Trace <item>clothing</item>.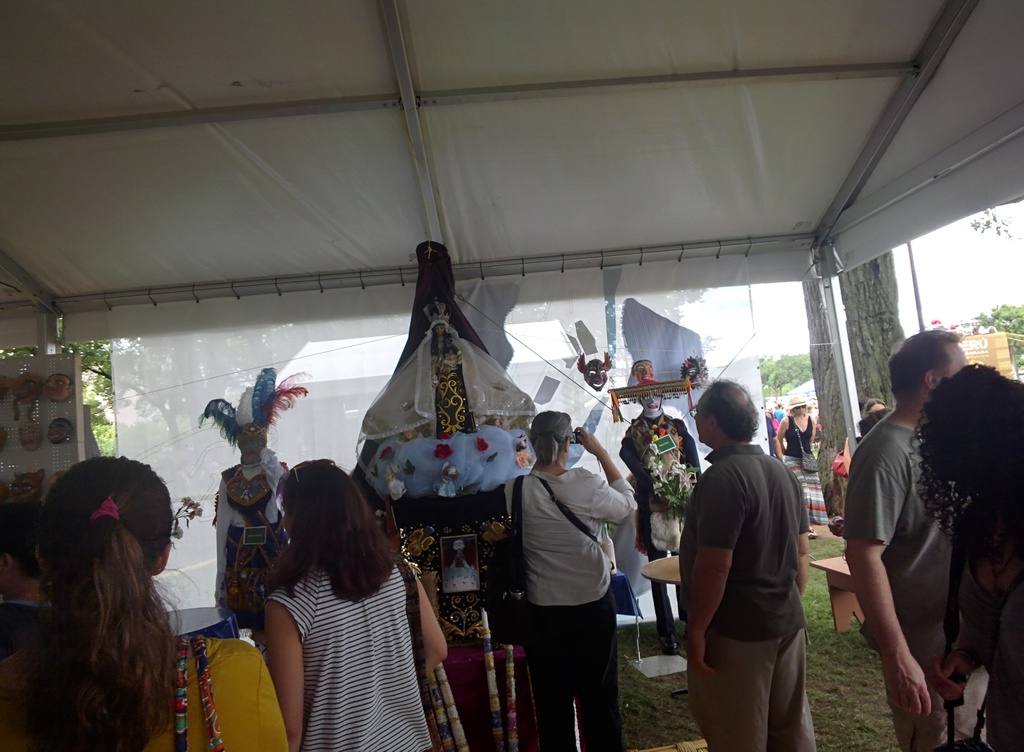
Traced to [x1=778, y1=410, x2=829, y2=528].
